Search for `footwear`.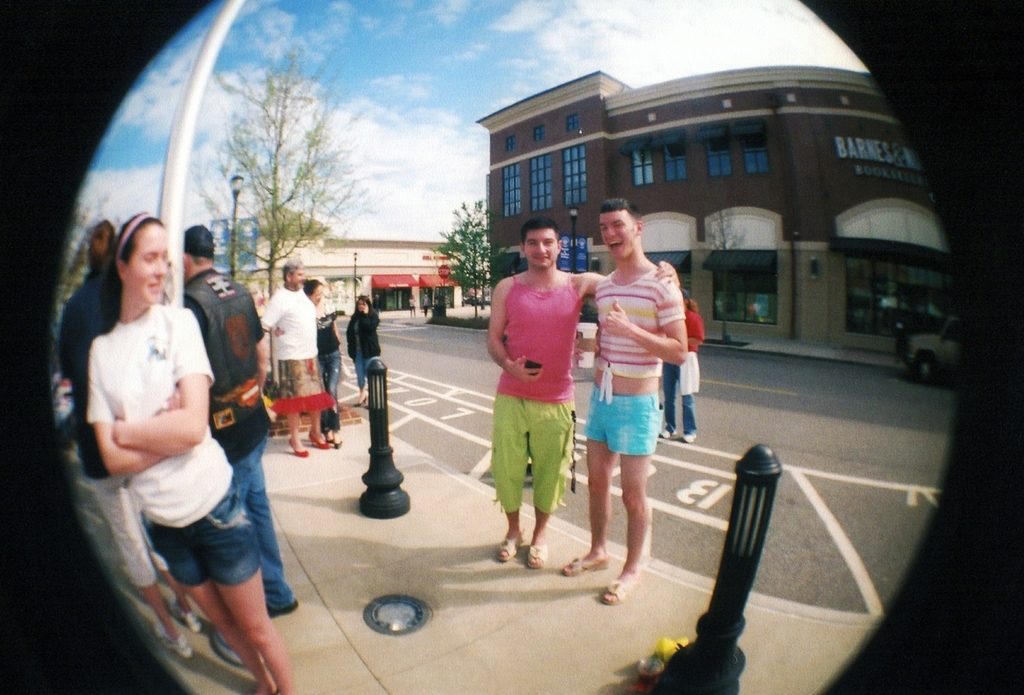
Found at 153/623/196/659.
